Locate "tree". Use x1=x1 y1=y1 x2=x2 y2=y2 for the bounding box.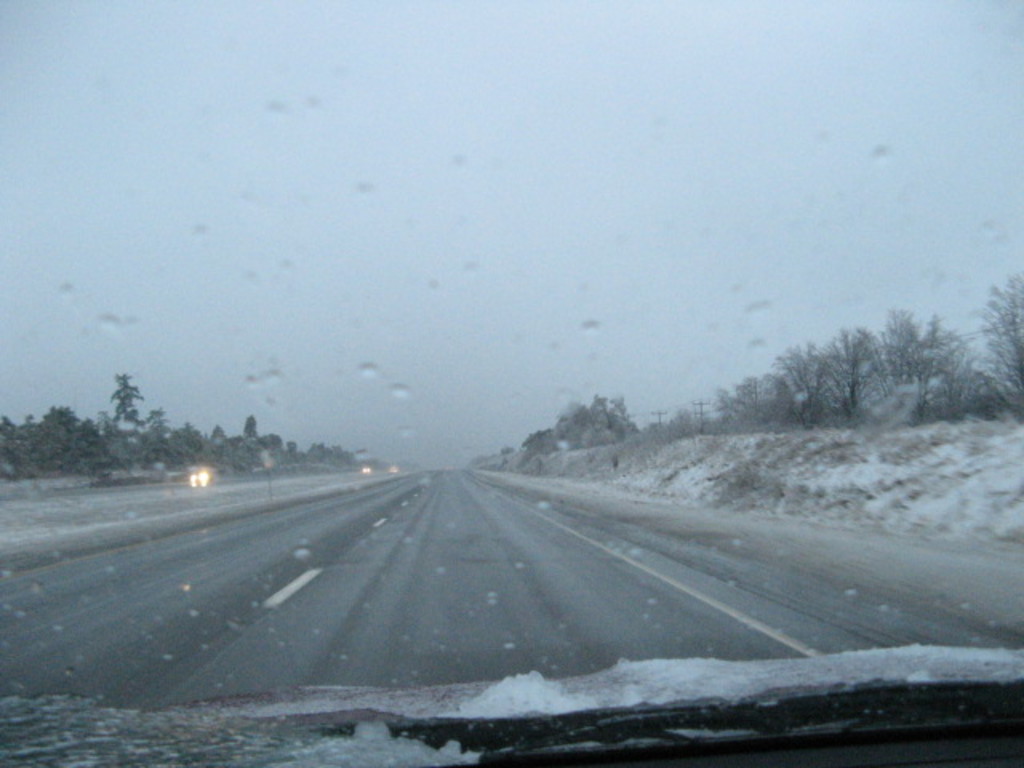
x1=768 y1=339 x2=829 y2=418.
